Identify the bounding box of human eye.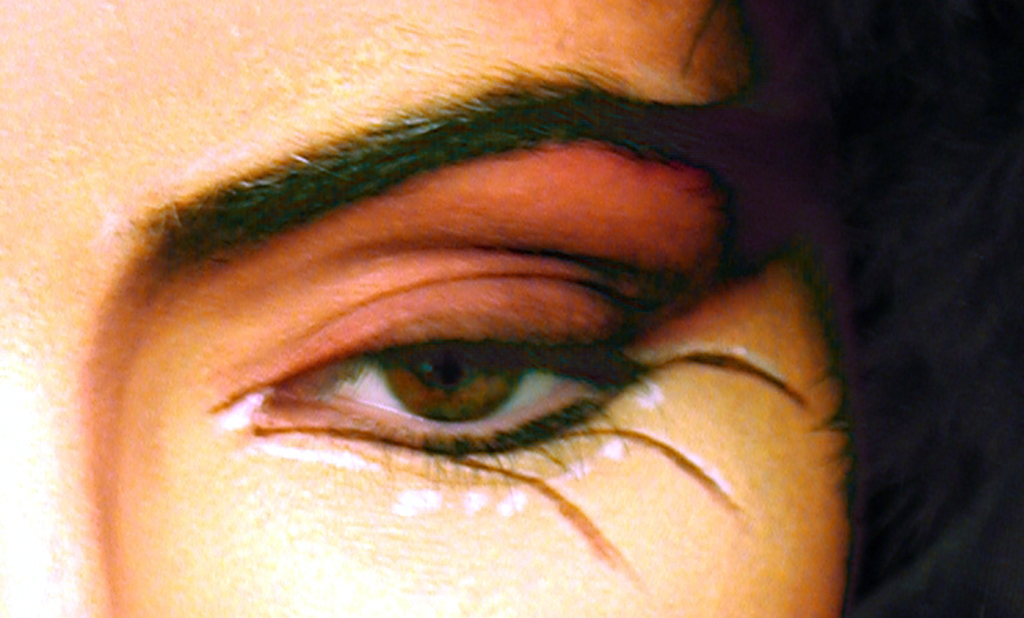
196,291,694,506.
